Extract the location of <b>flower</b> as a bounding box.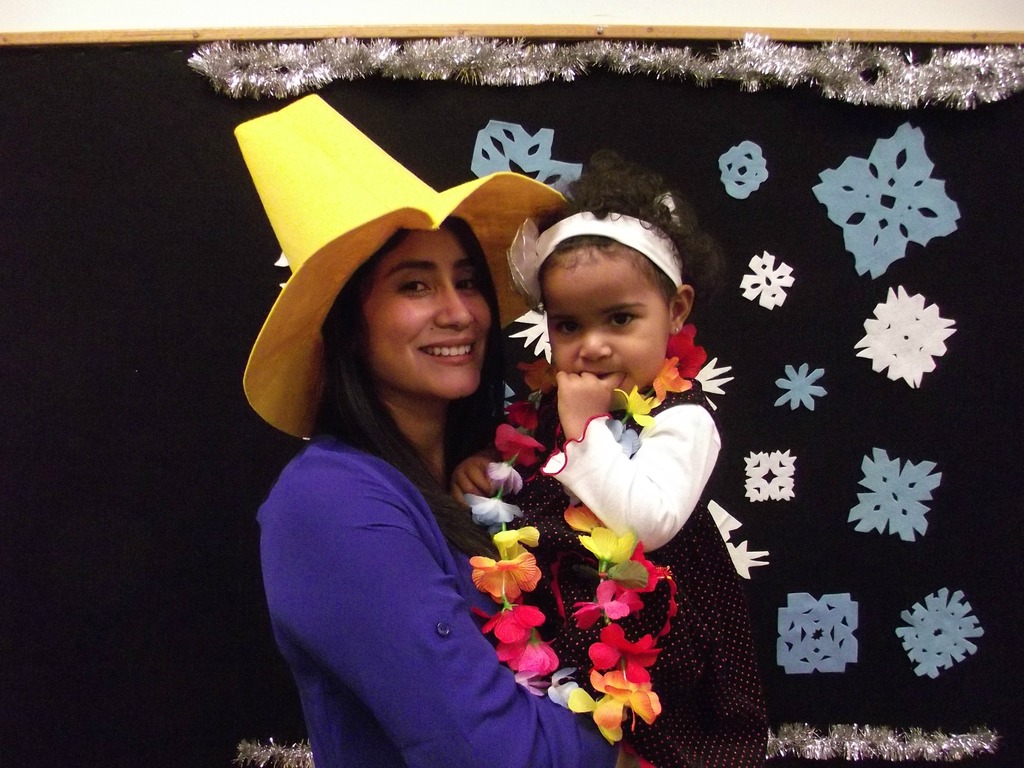
Rect(519, 348, 564, 393).
